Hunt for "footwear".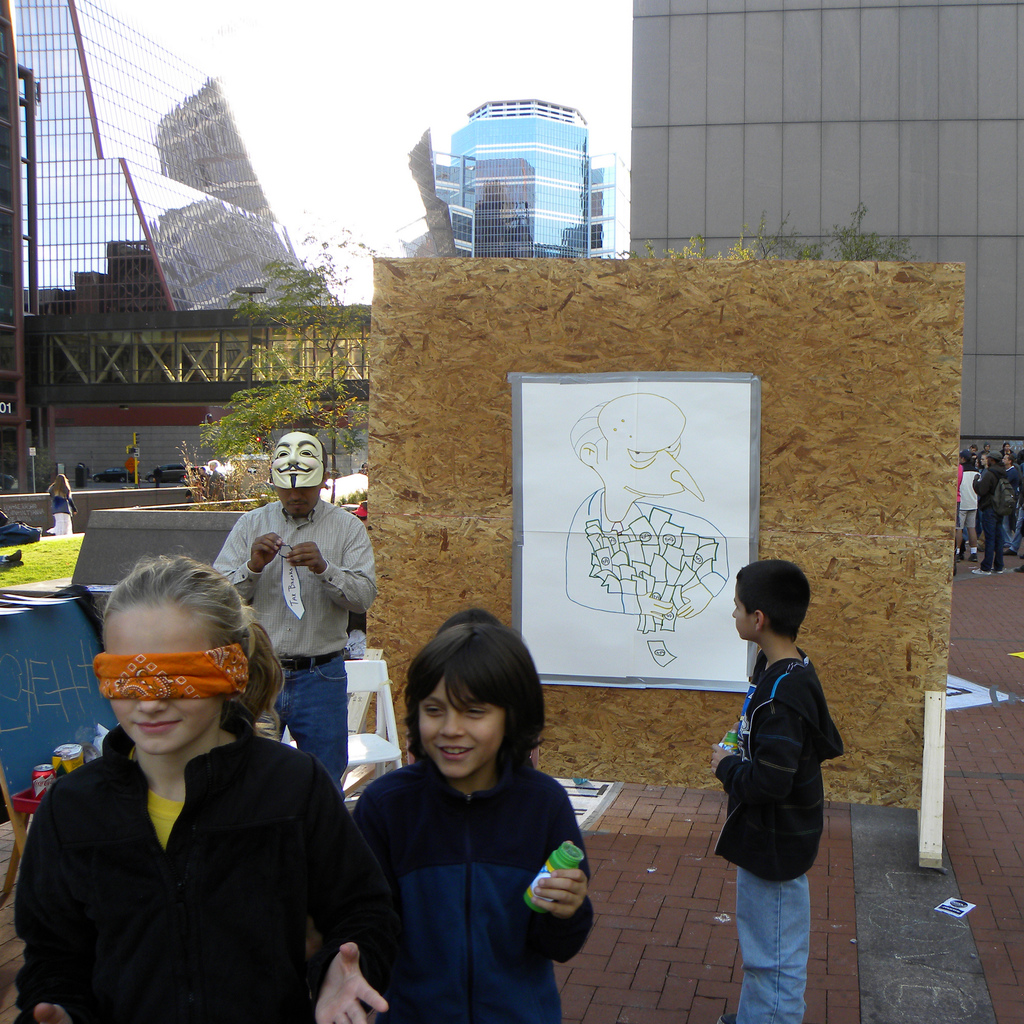
Hunted down at bbox=[1002, 550, 1018, 557].
